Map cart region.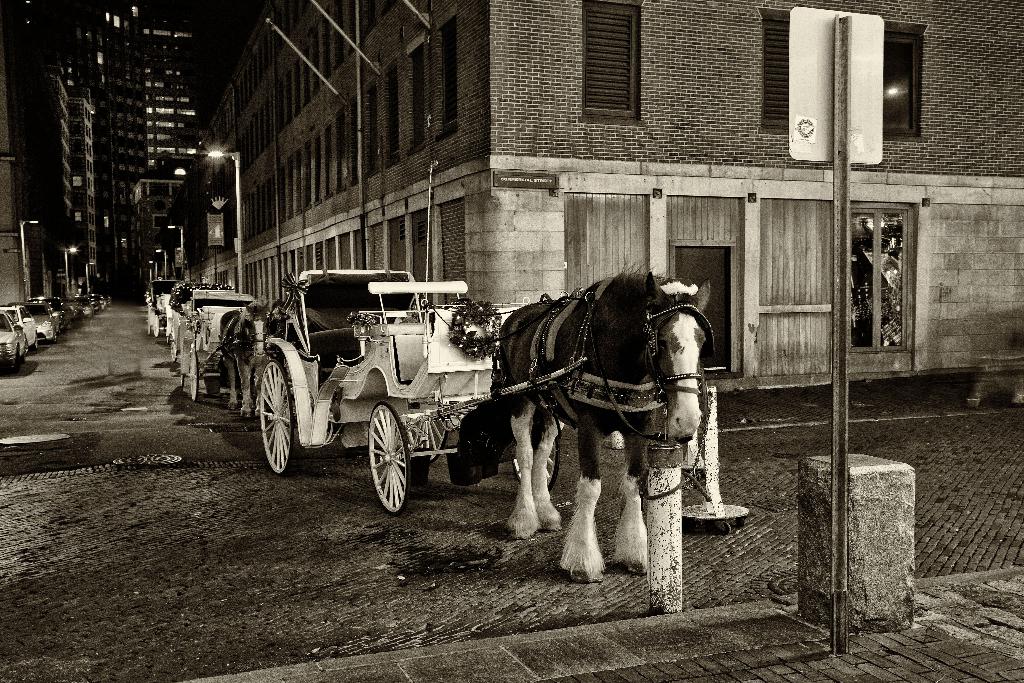
Mapped to {"x1": 257, "y1": 267, "x2": 589, "y2": 517}.
